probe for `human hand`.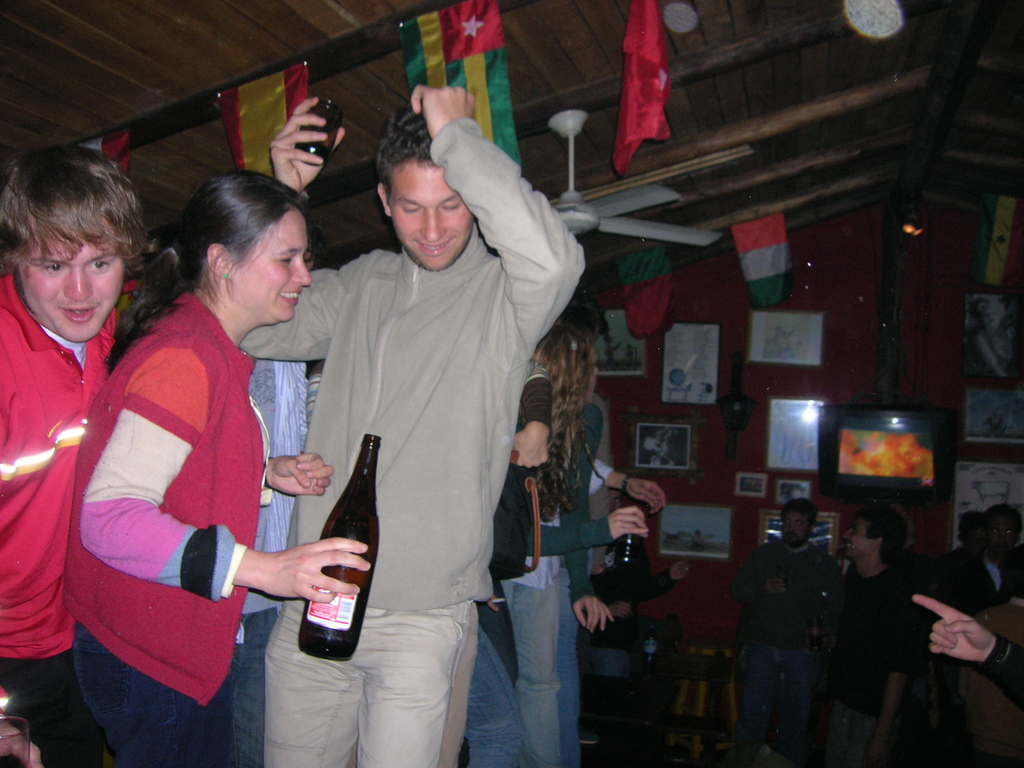
Probe result: x1=765 y1=579 x2=787 y2=597.
